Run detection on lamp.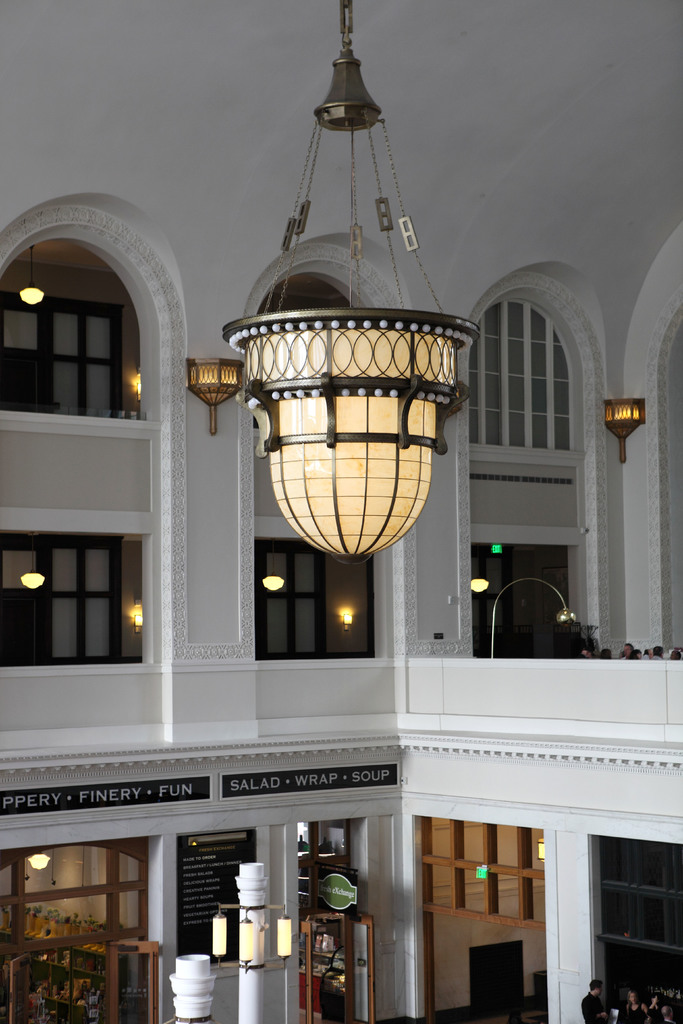
Result: {"x1": 26, "y1": 851, "x2": 51, "y2": 870}.
